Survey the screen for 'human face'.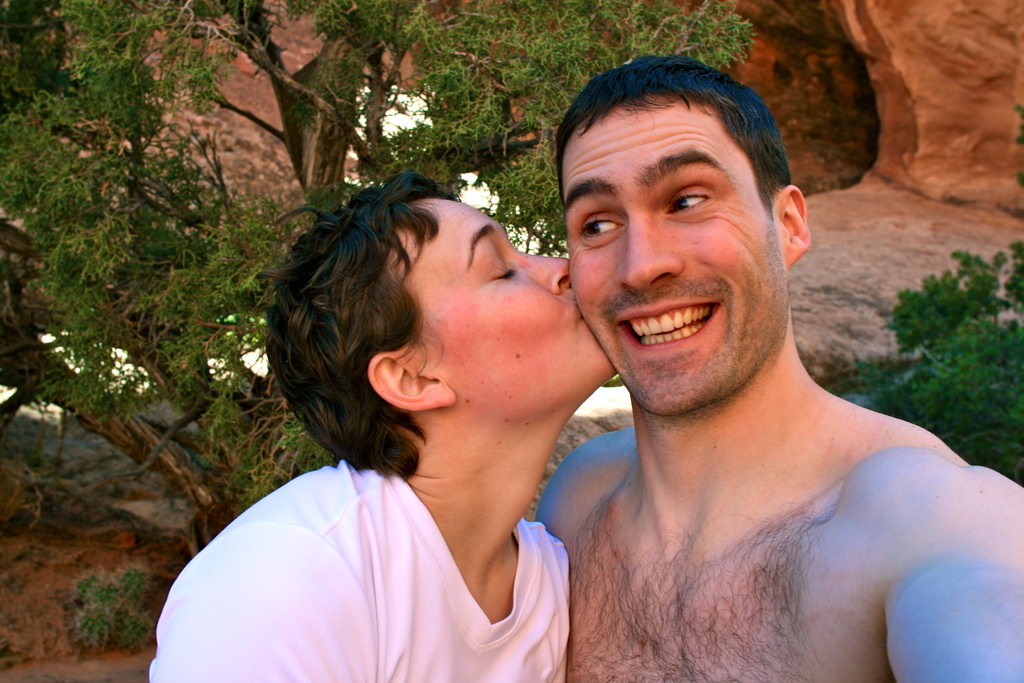
Survey found: pyautogui.locateOnScreen(556, 89, 791, 420).
